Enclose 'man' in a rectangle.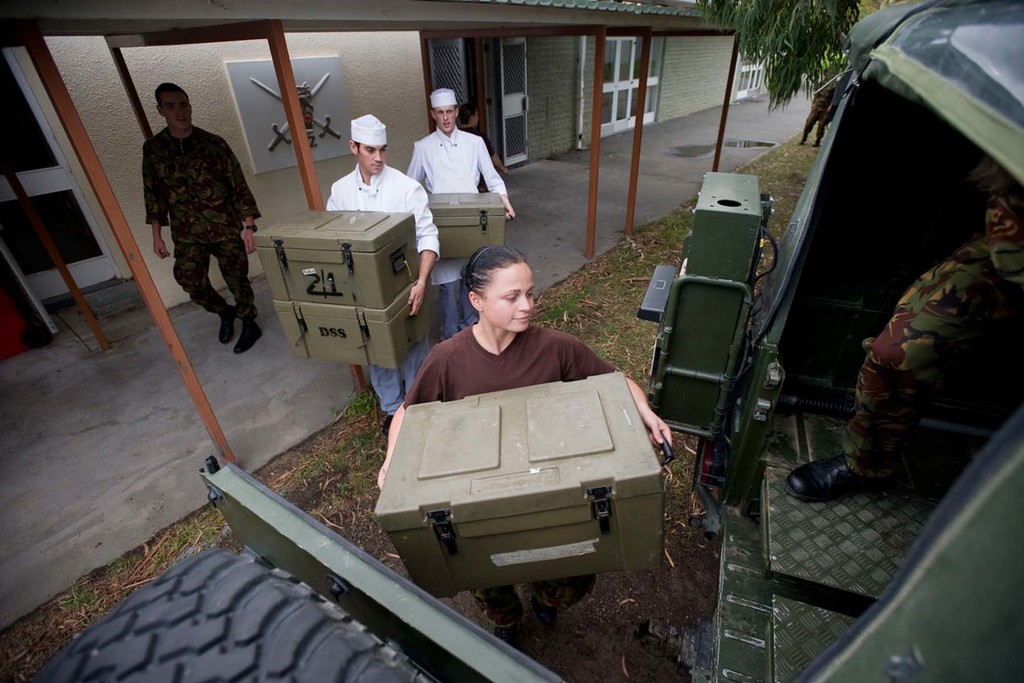
bbox=(323, 118, 439, 436).
